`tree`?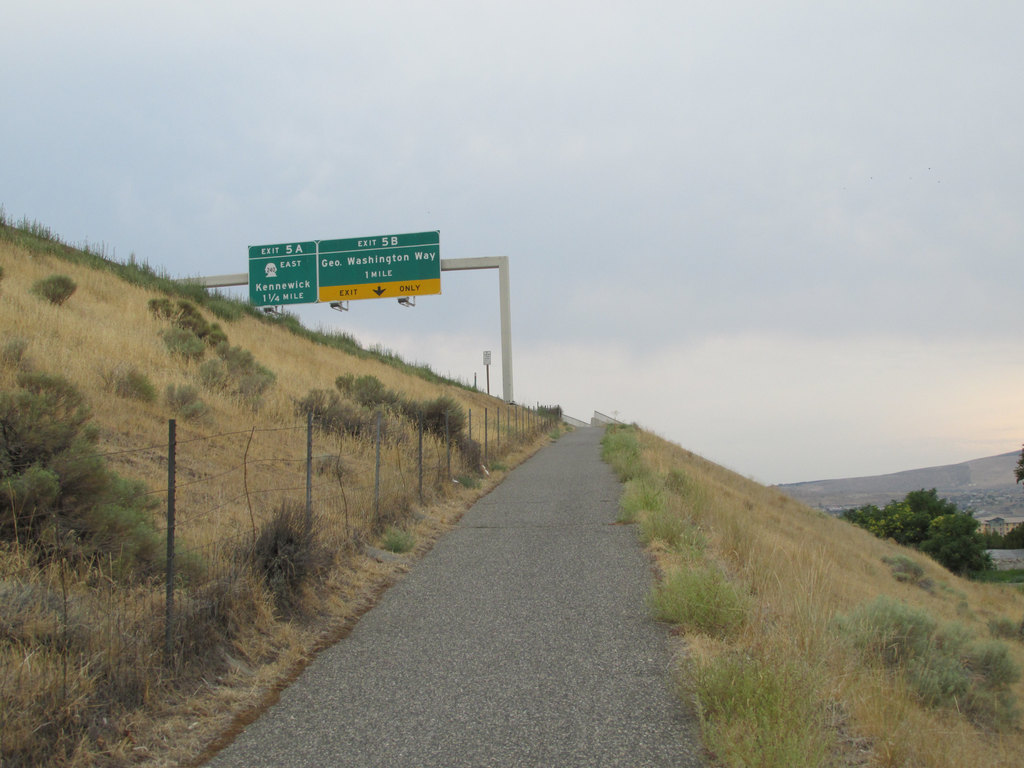
BBox(27, 268, 83, 310)
